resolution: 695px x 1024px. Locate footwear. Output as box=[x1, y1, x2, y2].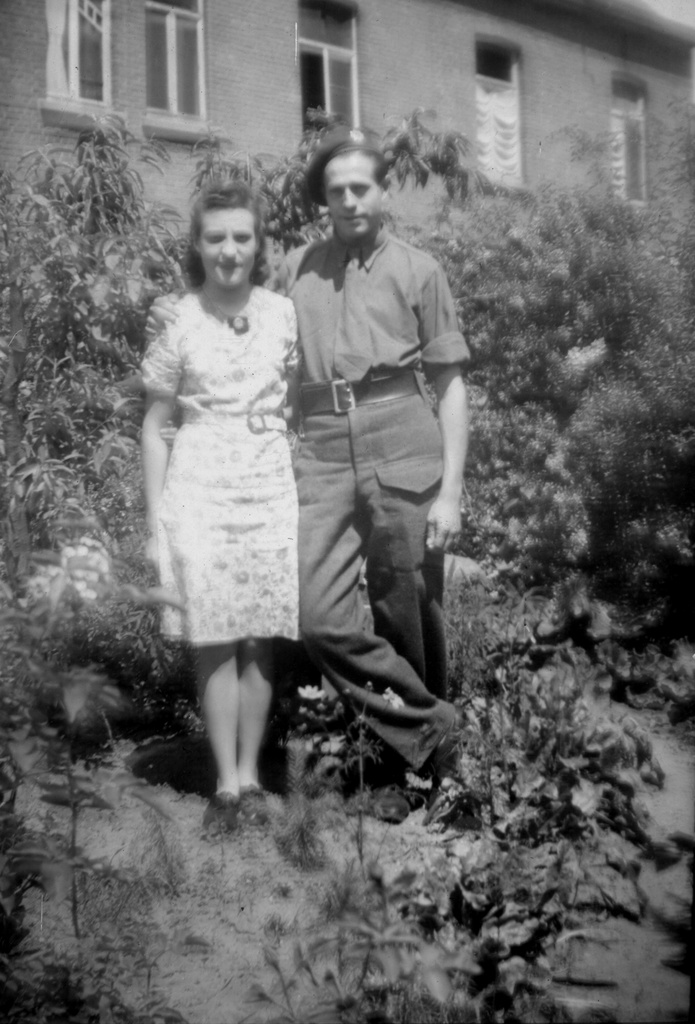
box=[202, 794, 234, 834].
